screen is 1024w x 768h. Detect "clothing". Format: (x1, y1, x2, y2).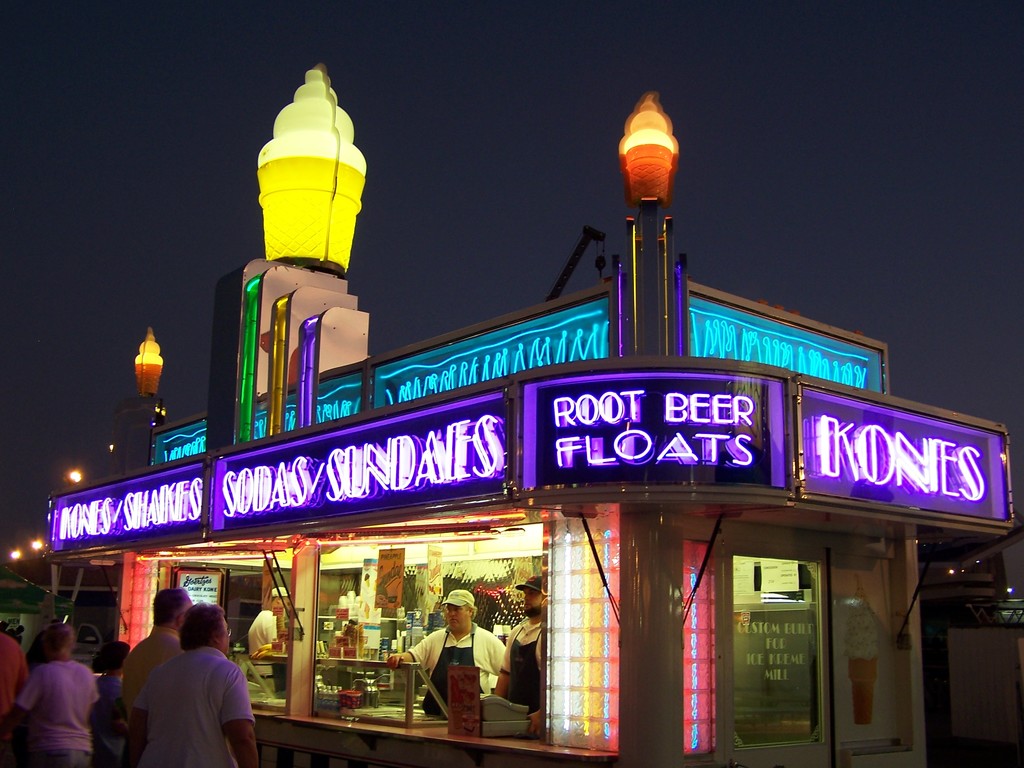
(3, 634, 24, 736).
